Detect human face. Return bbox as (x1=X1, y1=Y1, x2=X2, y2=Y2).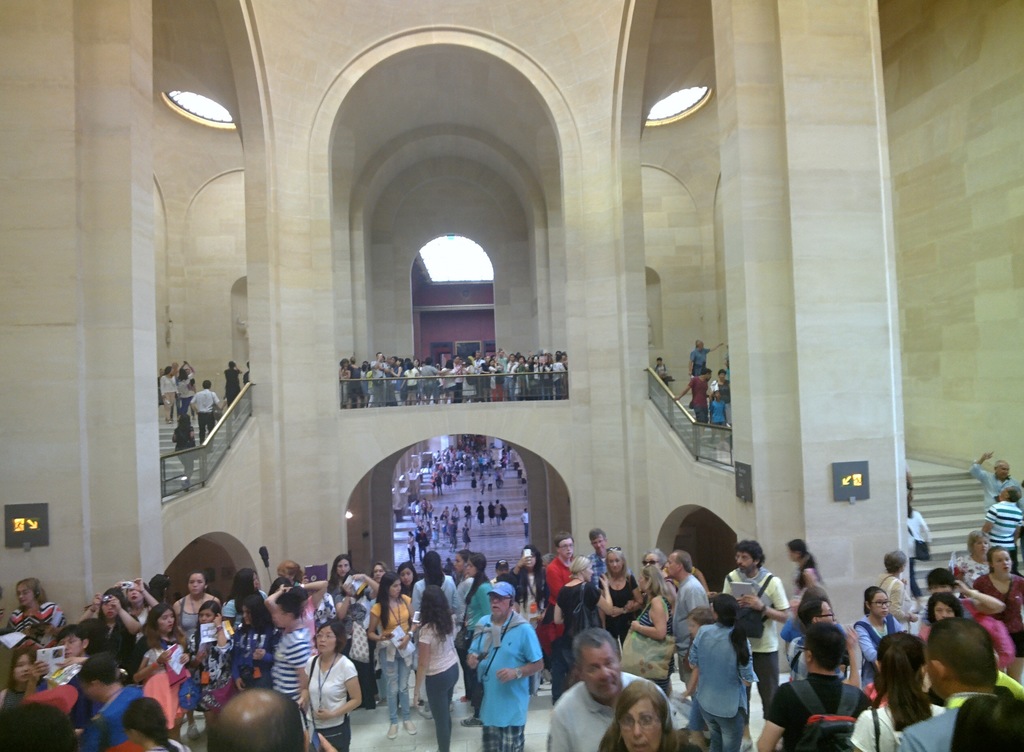
(x1=315, y1=625, x2=337, y2=654).
